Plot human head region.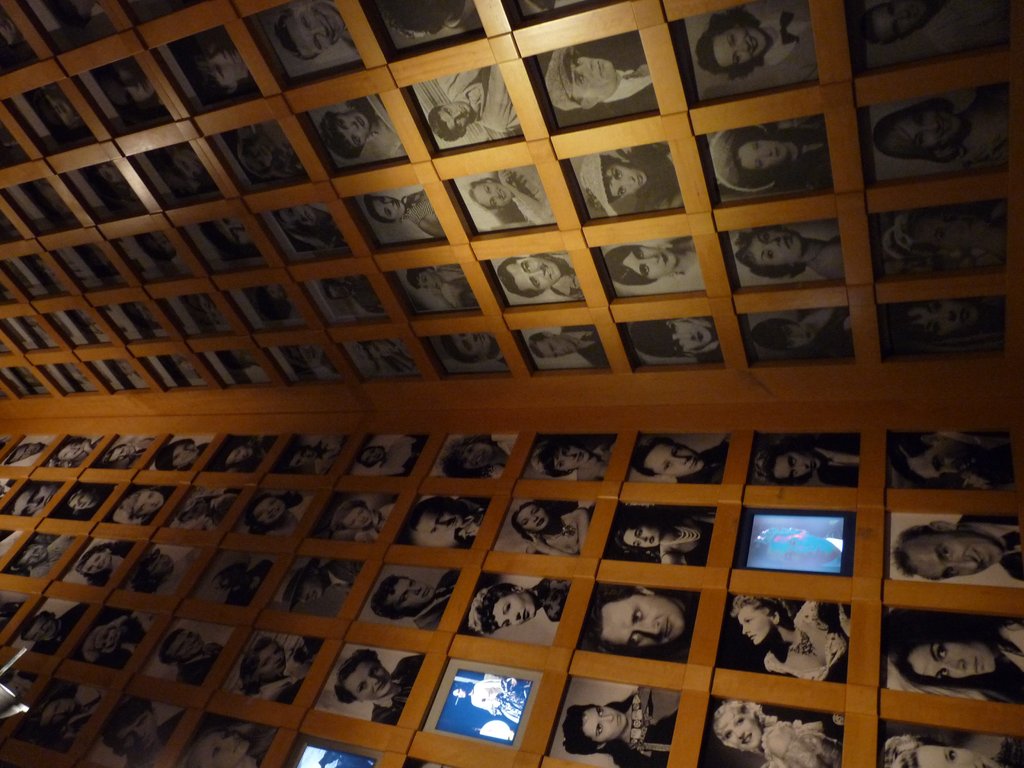
Plotted at 335 500 374 531.
